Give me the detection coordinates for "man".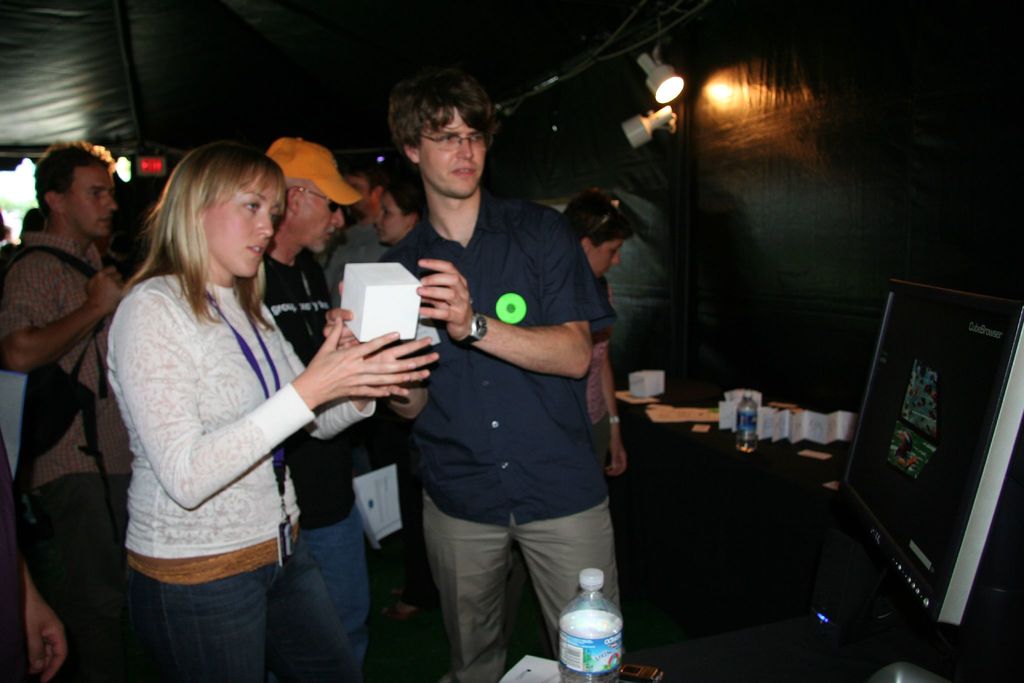
crop(248, 135, 390, 682).
